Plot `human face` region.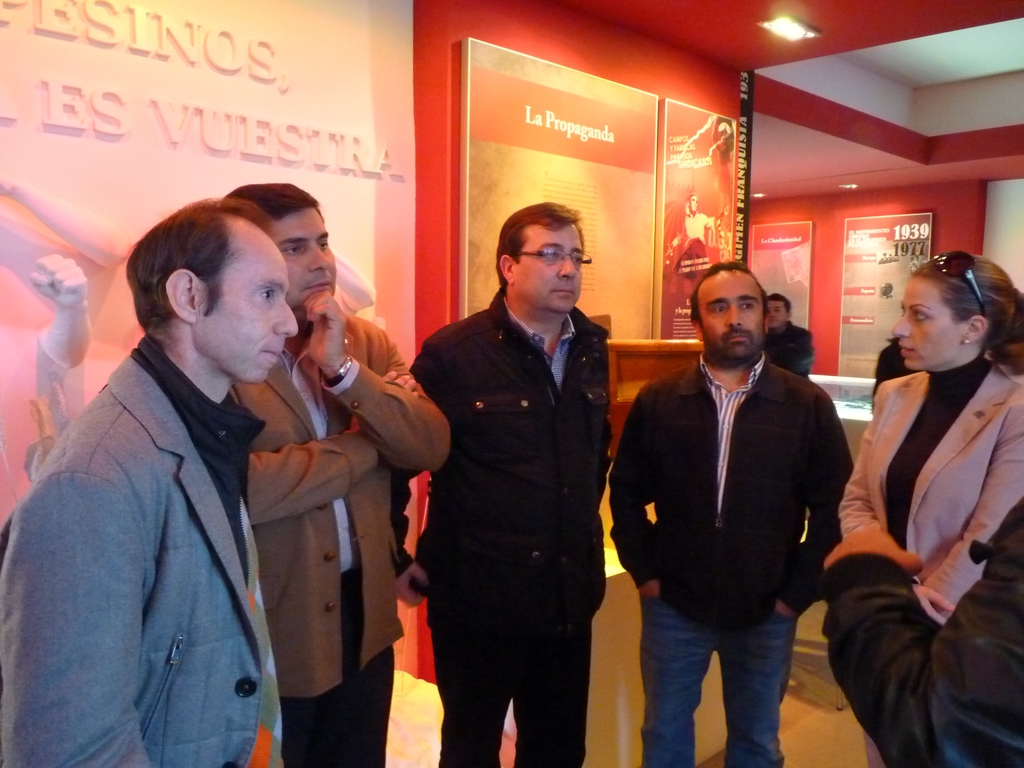
Plotted at 268/204/334/312.
